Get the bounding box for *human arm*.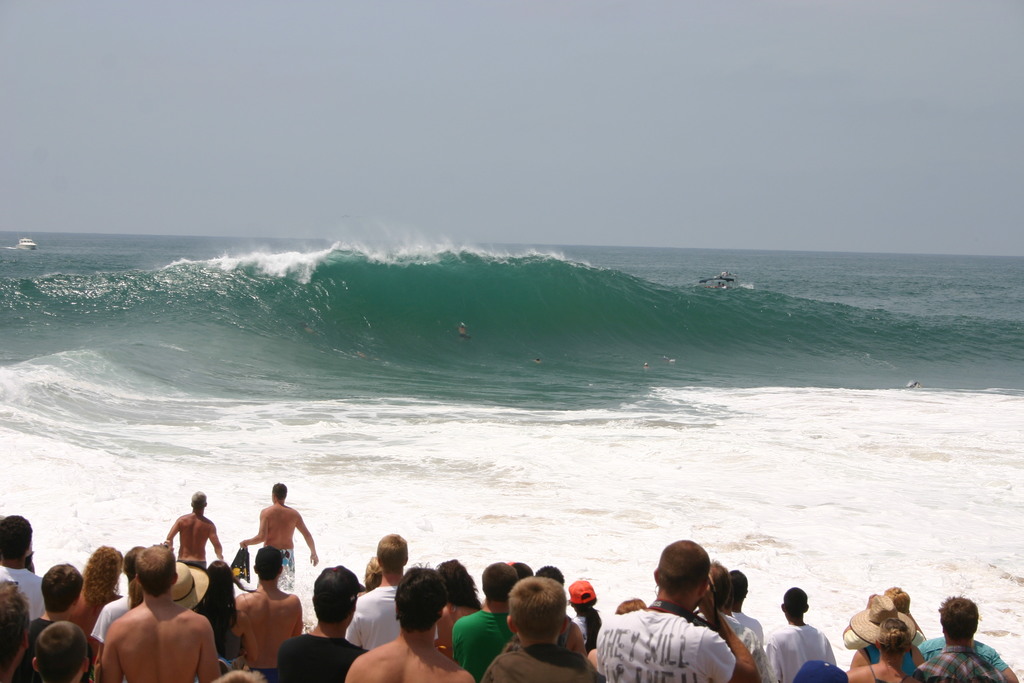
92,605,107,680.
